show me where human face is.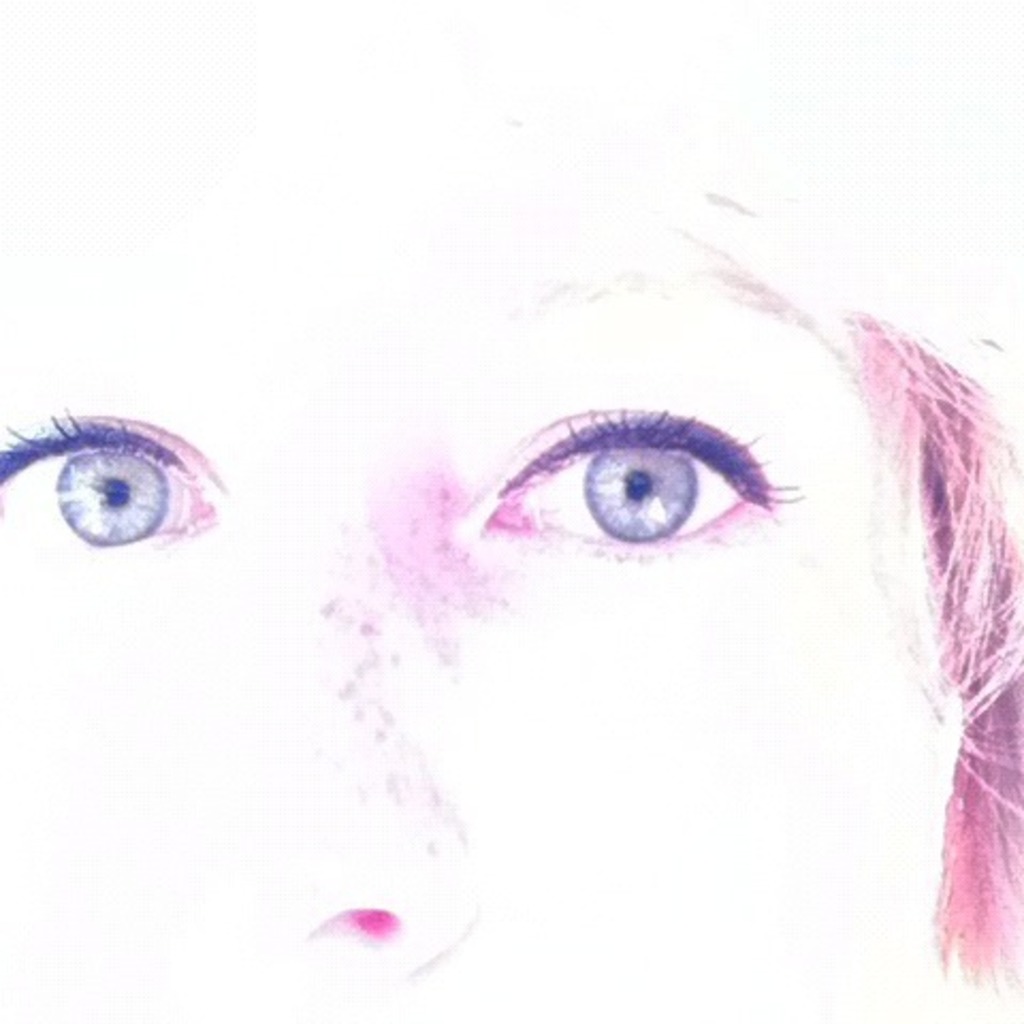
human face is at [x1=0, y1=186, x2=943, y2=1022].
